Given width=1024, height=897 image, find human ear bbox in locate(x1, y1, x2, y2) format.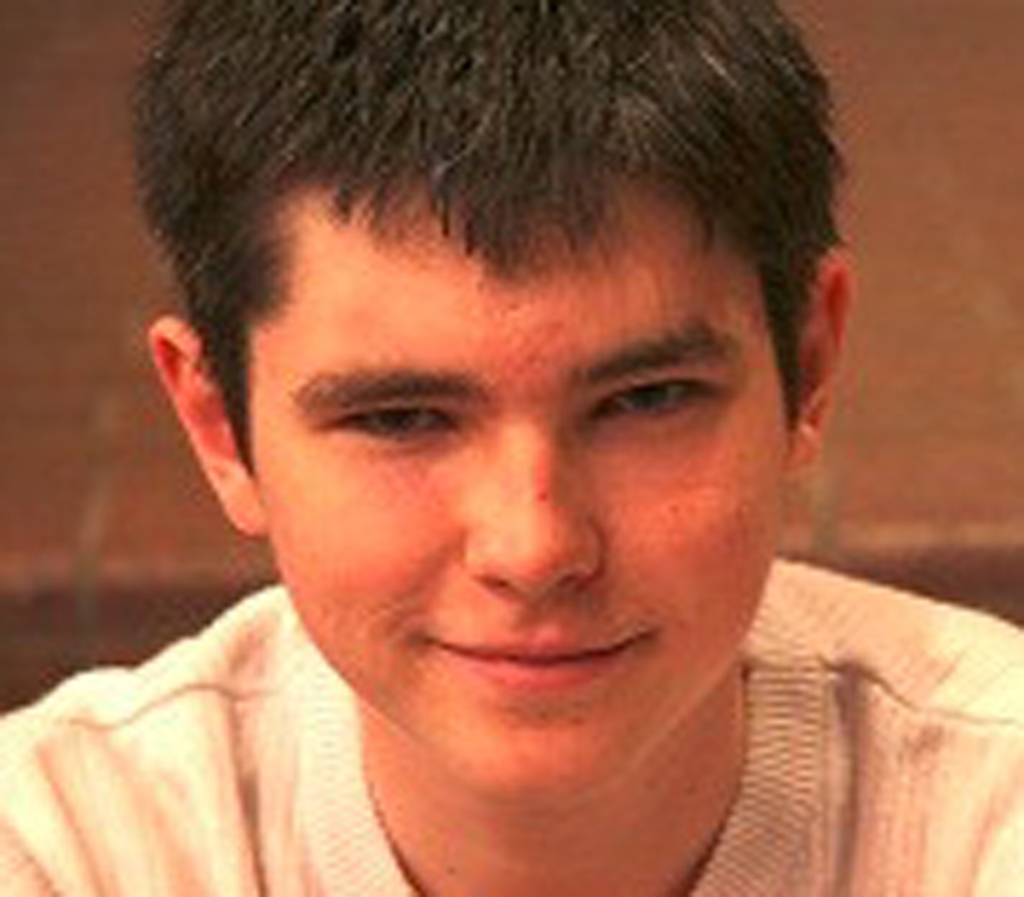
locate(146, 306, 266, 540).
